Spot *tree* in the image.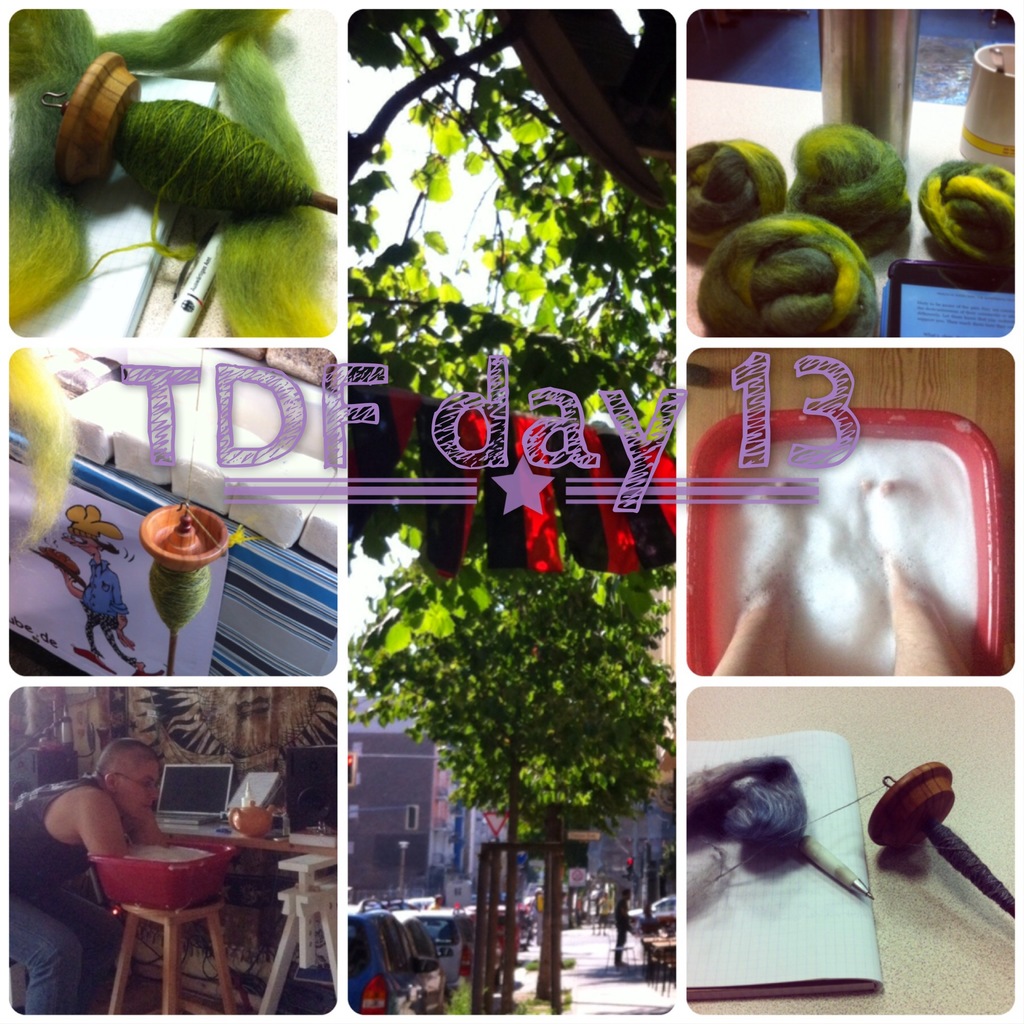
*tree* found at box=[346, 504, 678, 1004].
